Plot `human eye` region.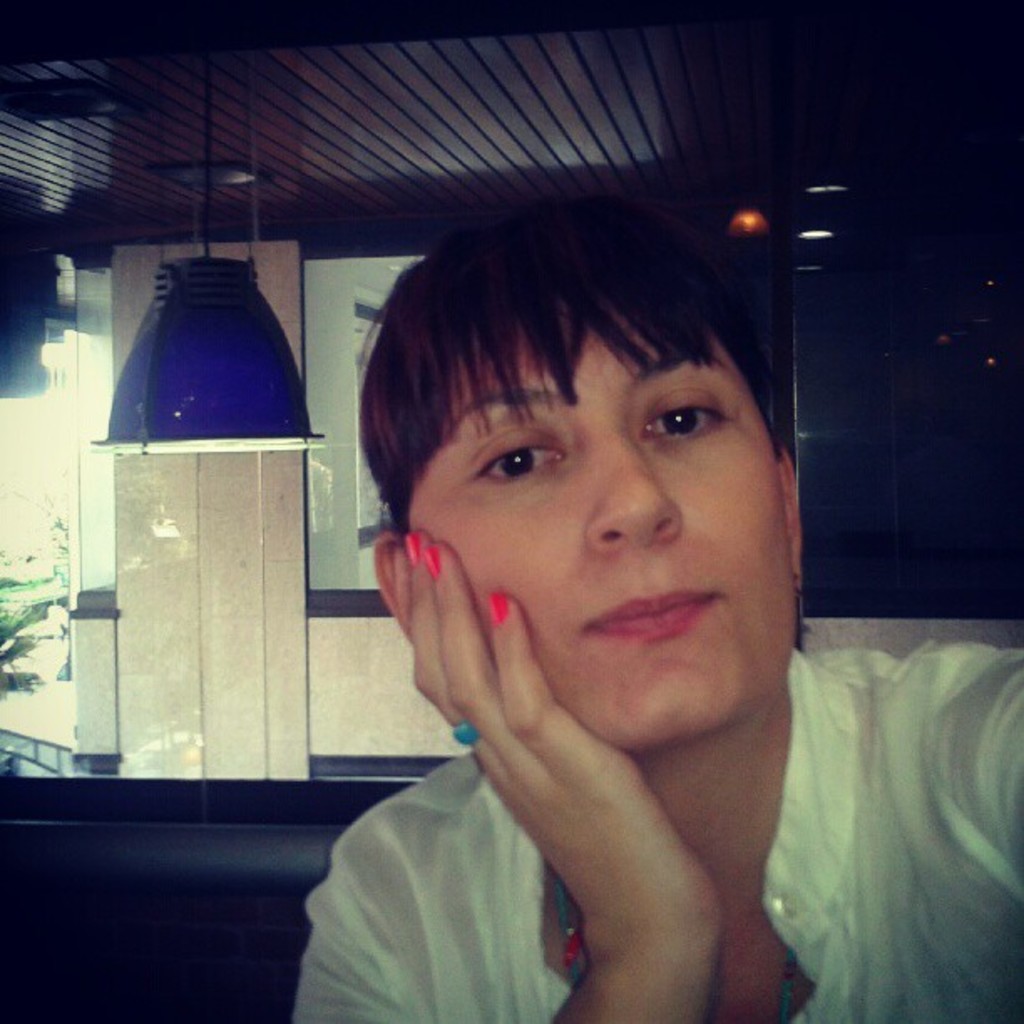
Plotted at bbox(447, 425, 592, 519).
